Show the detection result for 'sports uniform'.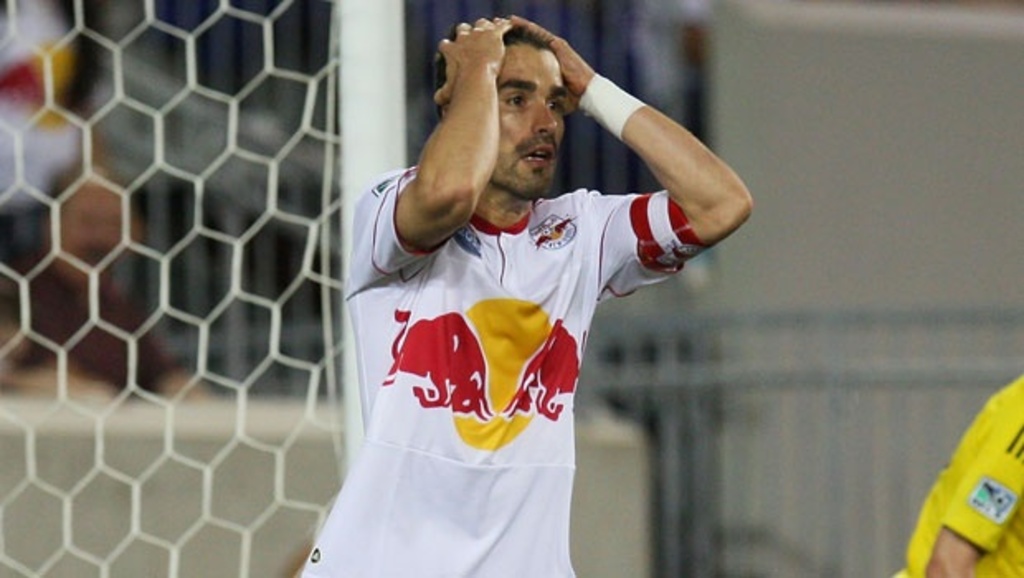
<box>301,187,700,573</box>.
